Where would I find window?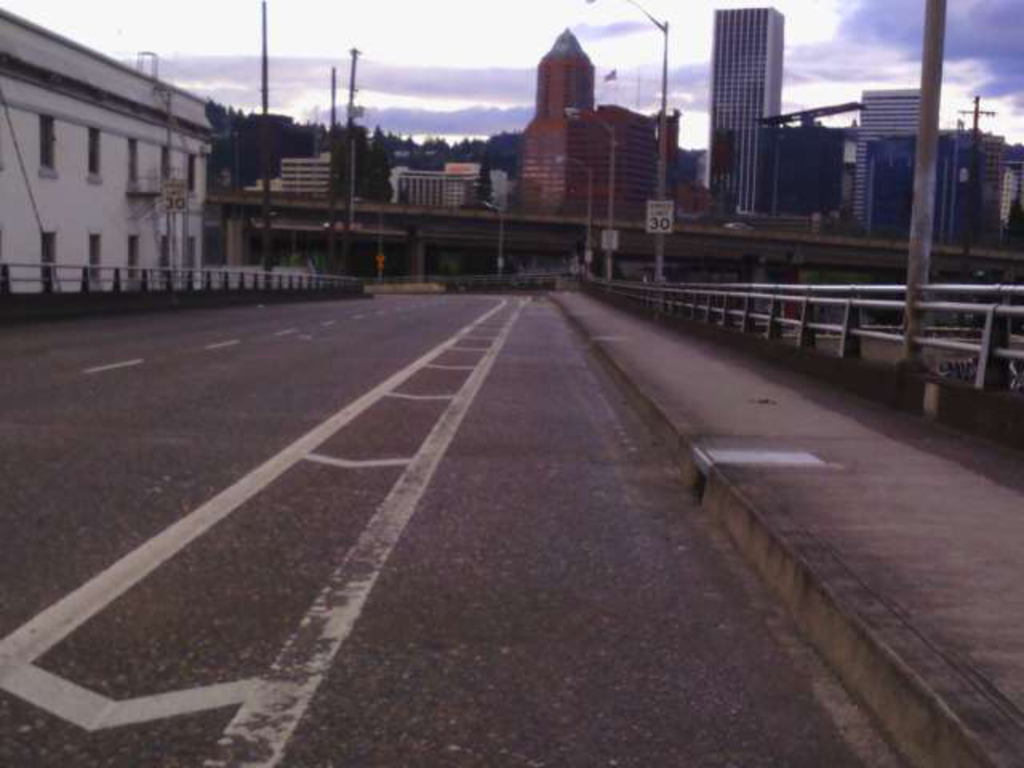
At [163,144,170,186].
